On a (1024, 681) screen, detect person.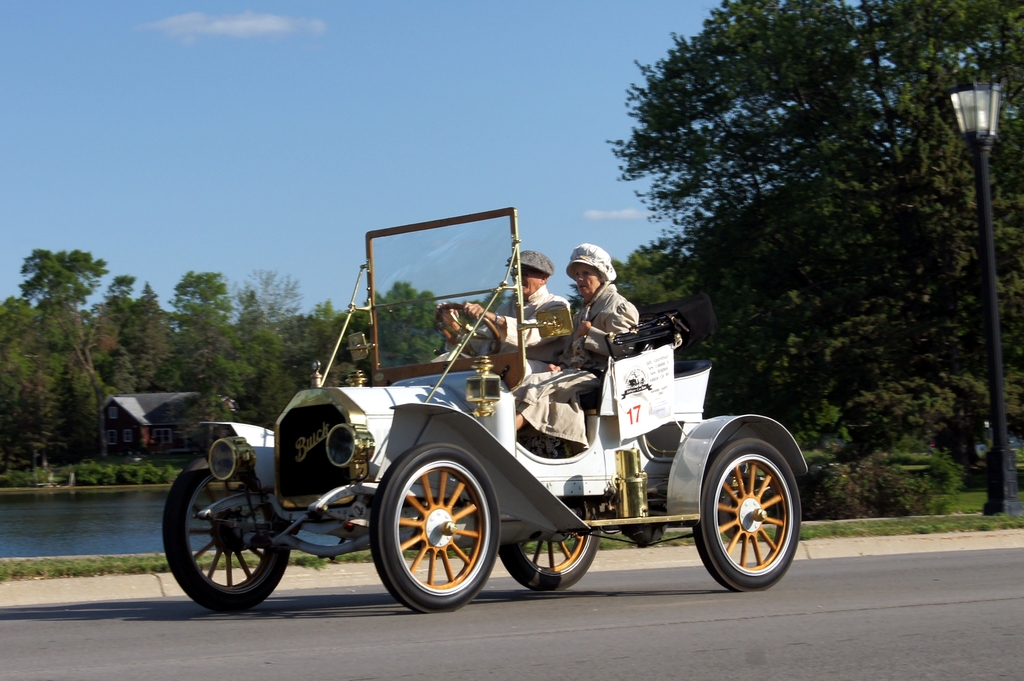
[x1=434, y1=298, x2=503, y2=360].
